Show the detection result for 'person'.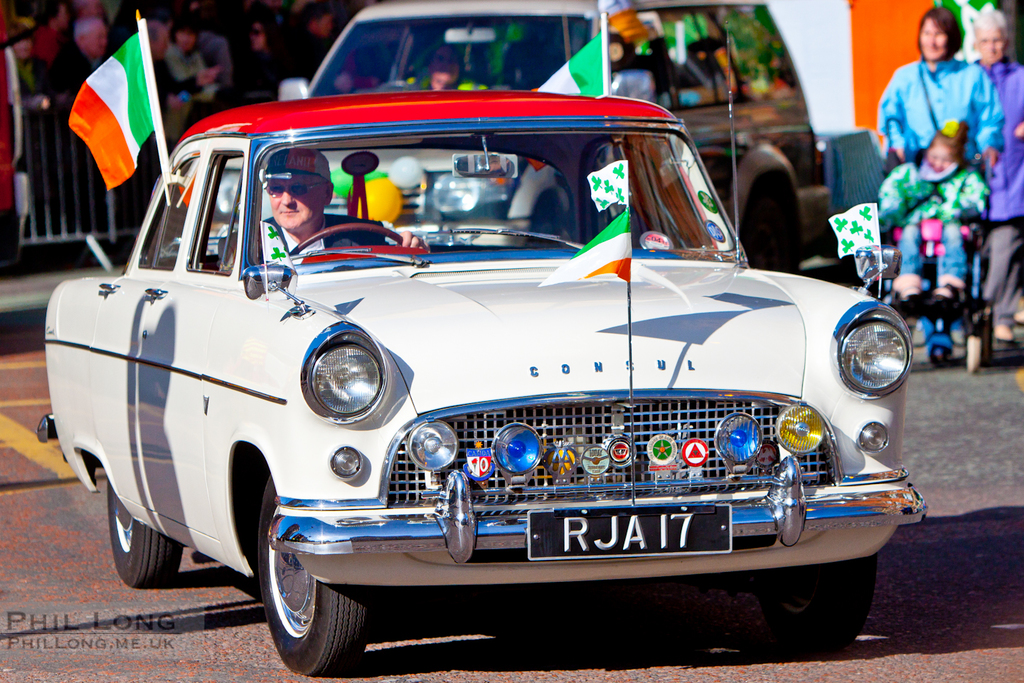
x1=865 y1=10 x2=1007 y2=189.
